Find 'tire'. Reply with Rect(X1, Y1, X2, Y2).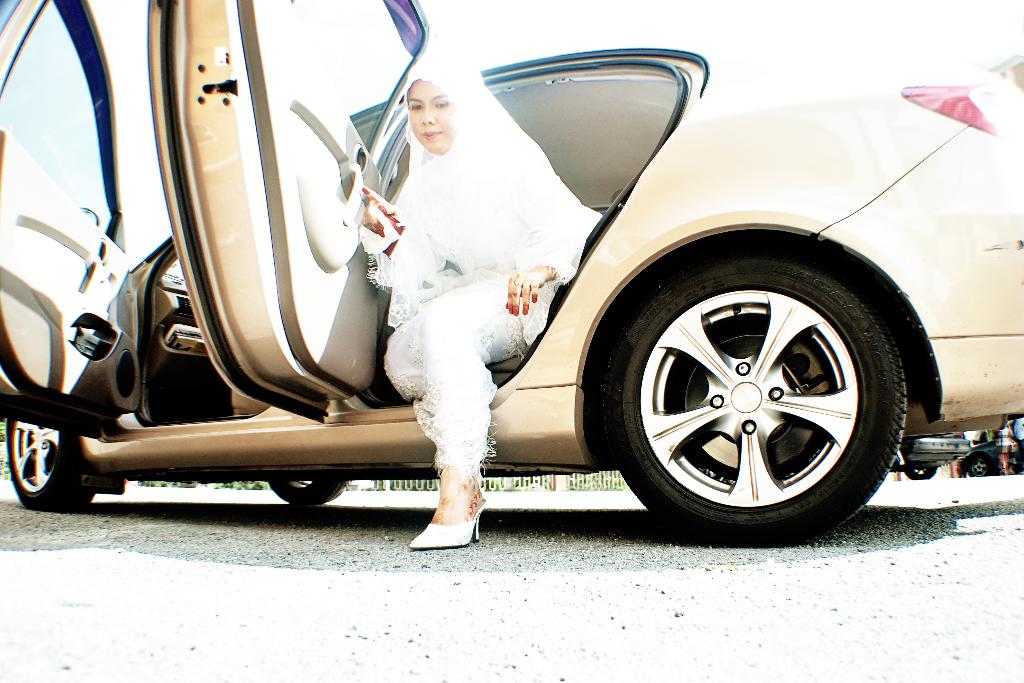
Rect(7, 414, 100, 508).
